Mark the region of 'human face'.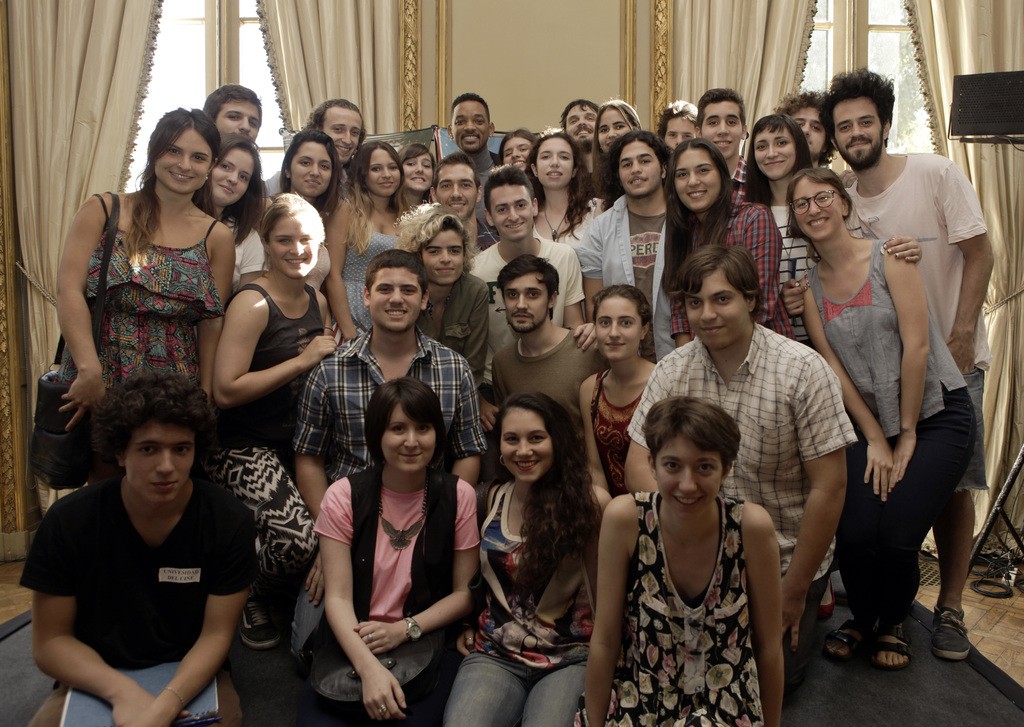
Region: l=292, t=141, r=326, b=196.
